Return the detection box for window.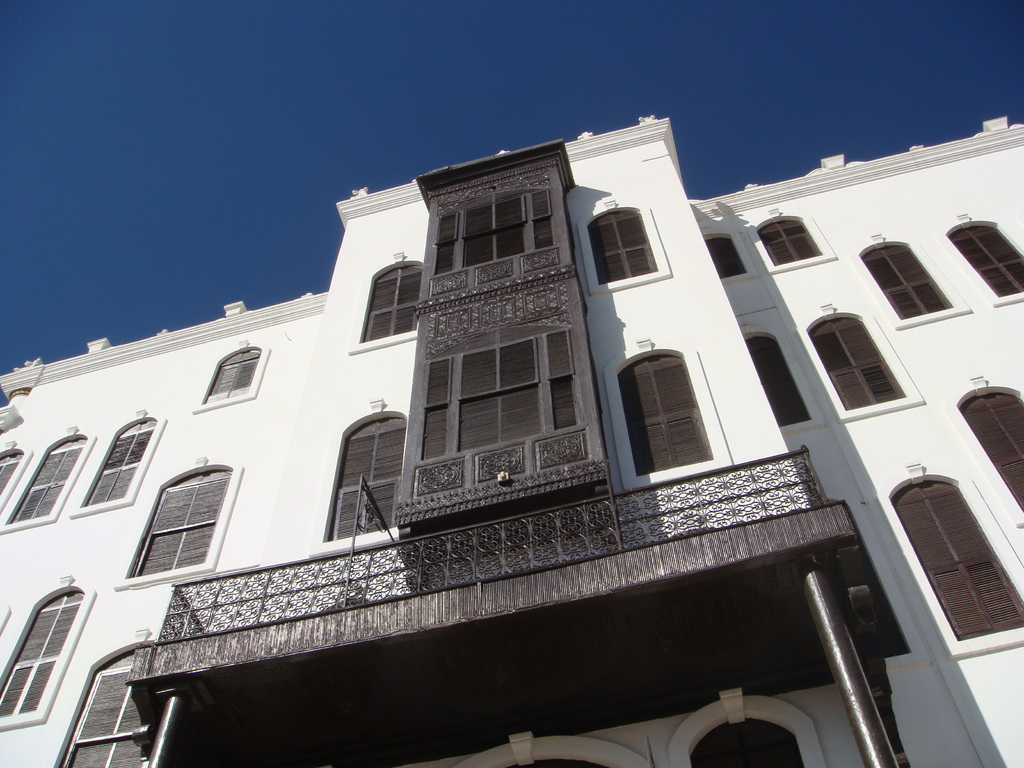
pyautogui.locateOnScreen(6, 577, 65, 722).
